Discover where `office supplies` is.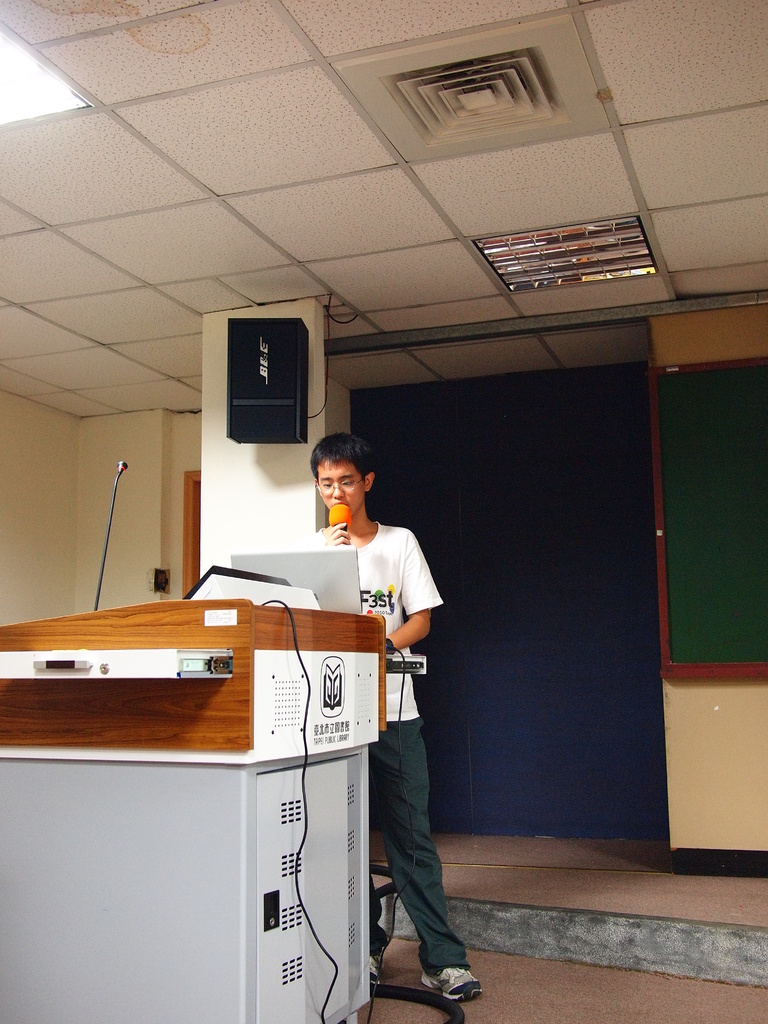
Discovered at bbox=(0, 641, 388, 1023).
